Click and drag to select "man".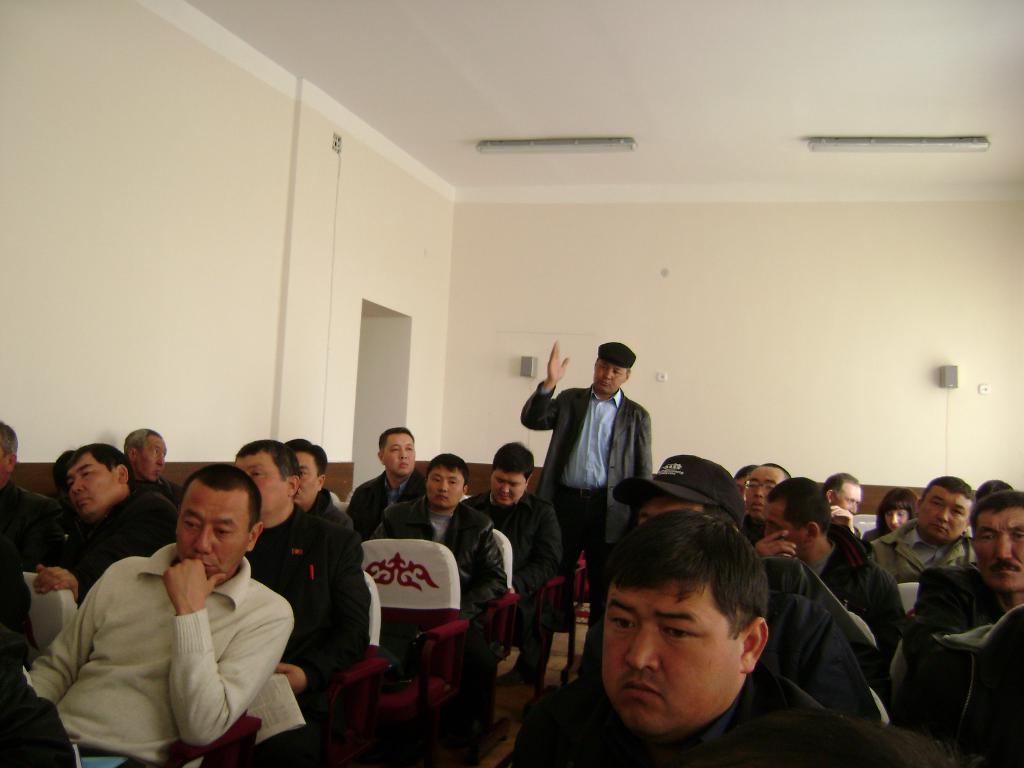
Selection: (left=369, top=438, right=528, bottom=635).
